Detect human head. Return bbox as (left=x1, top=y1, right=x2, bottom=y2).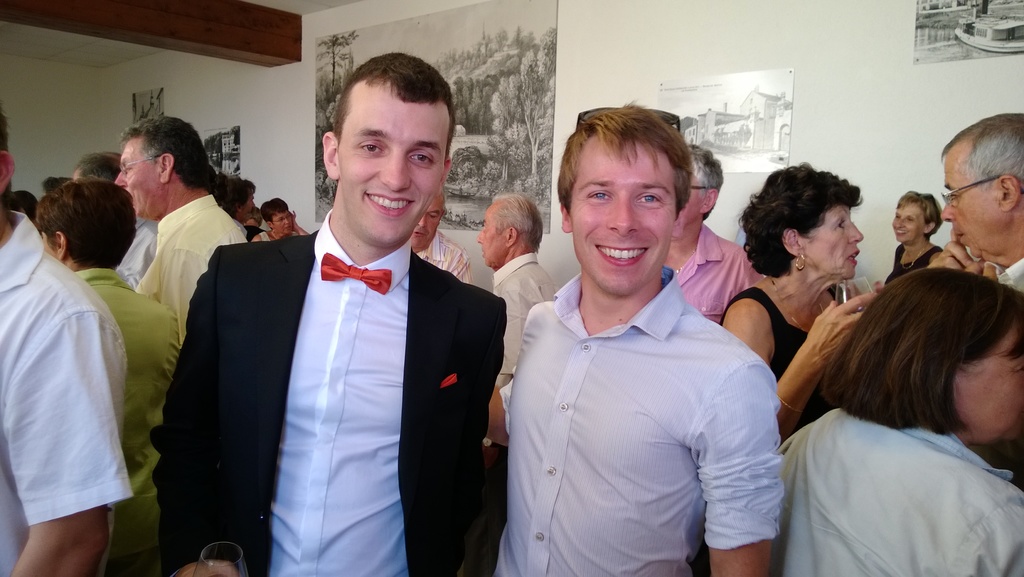
(left=42, top=178, right=73, bottom=194).
